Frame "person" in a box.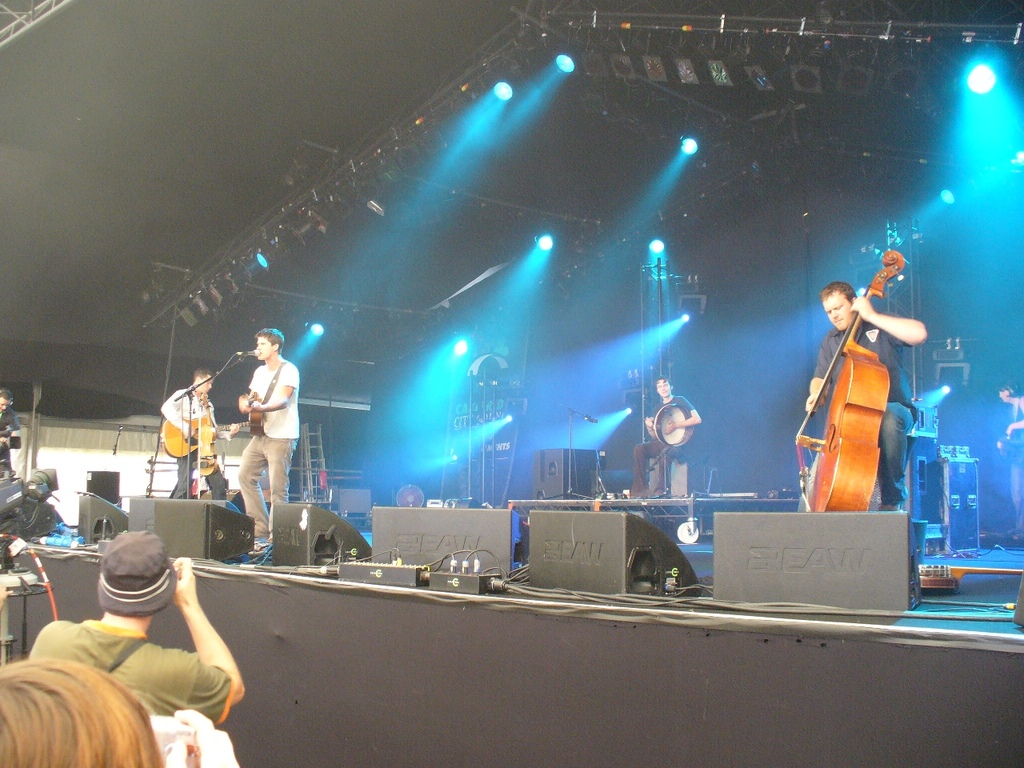
rect(807, 280, 929, 510).
